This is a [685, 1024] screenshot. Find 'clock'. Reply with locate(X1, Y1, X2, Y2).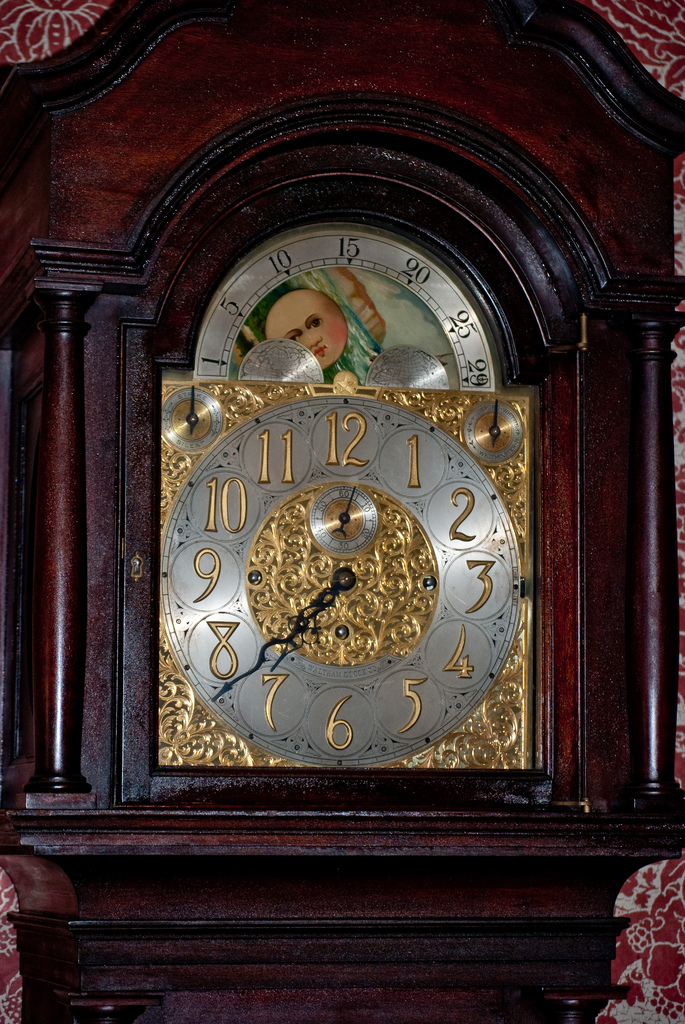
locate(152, 371, 554, 777).
